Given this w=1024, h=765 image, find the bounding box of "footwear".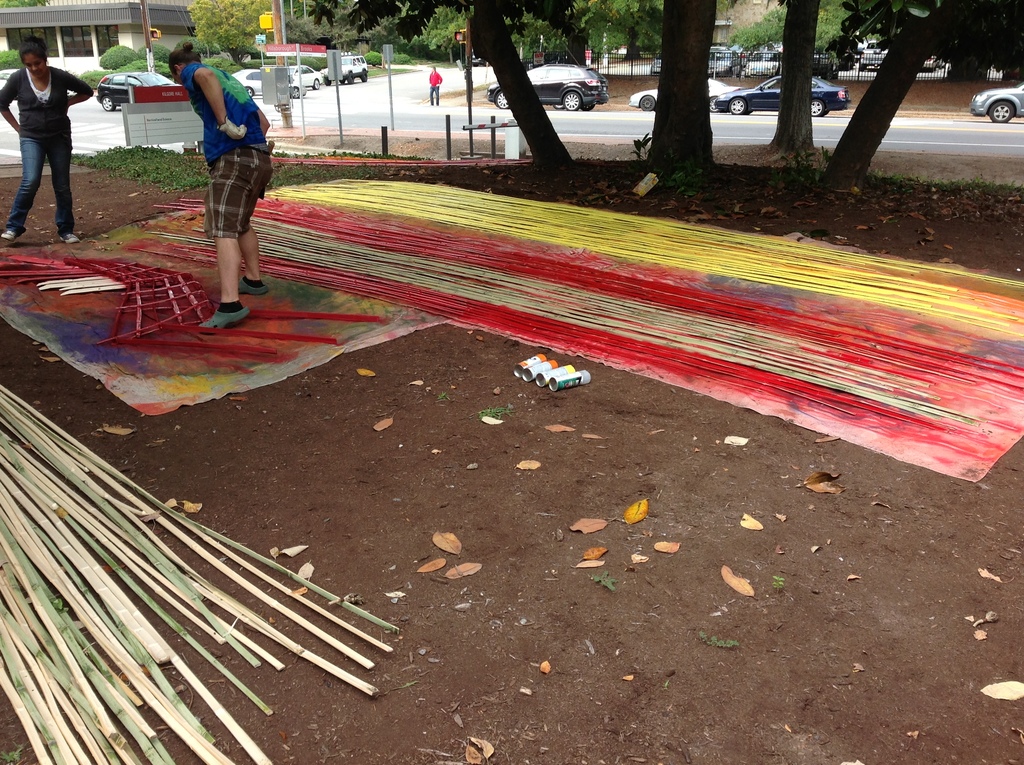
Rect(0, 228, 20, 242).
